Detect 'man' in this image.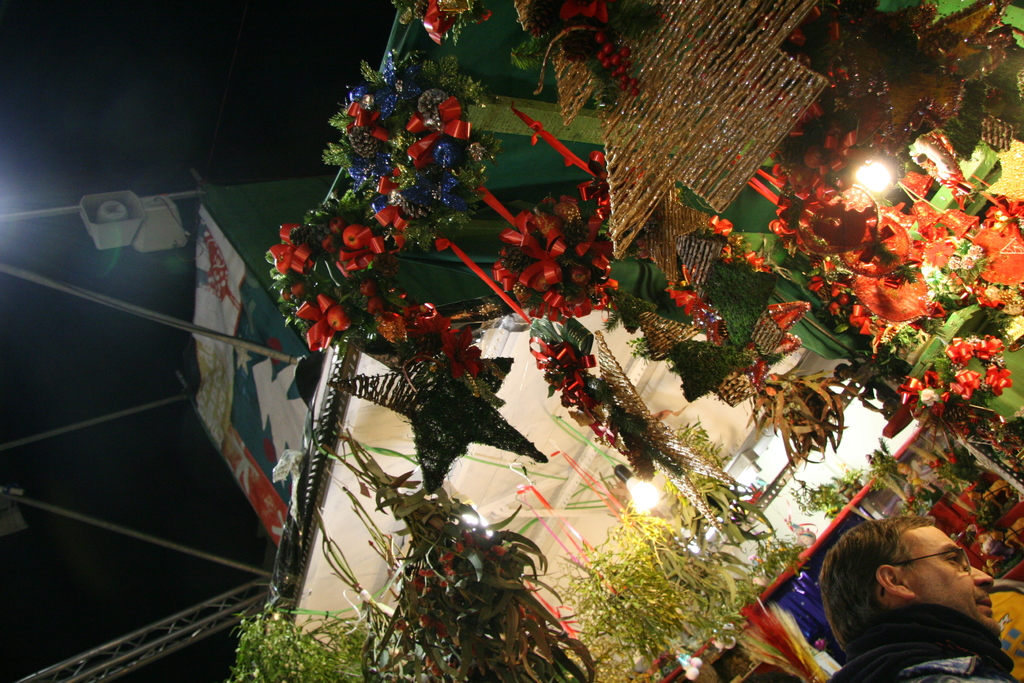
Detection: bbox=[751, 502, 1023, 682].
